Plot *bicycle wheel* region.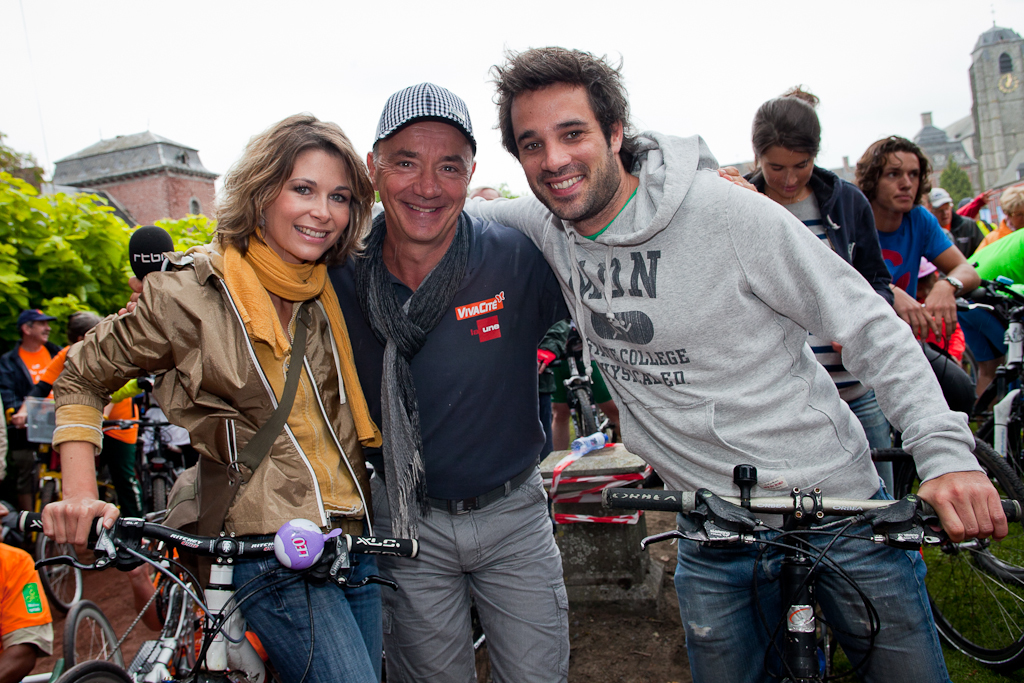
Plotted at x1=913, y1=438, x2=1023, y2=668.
